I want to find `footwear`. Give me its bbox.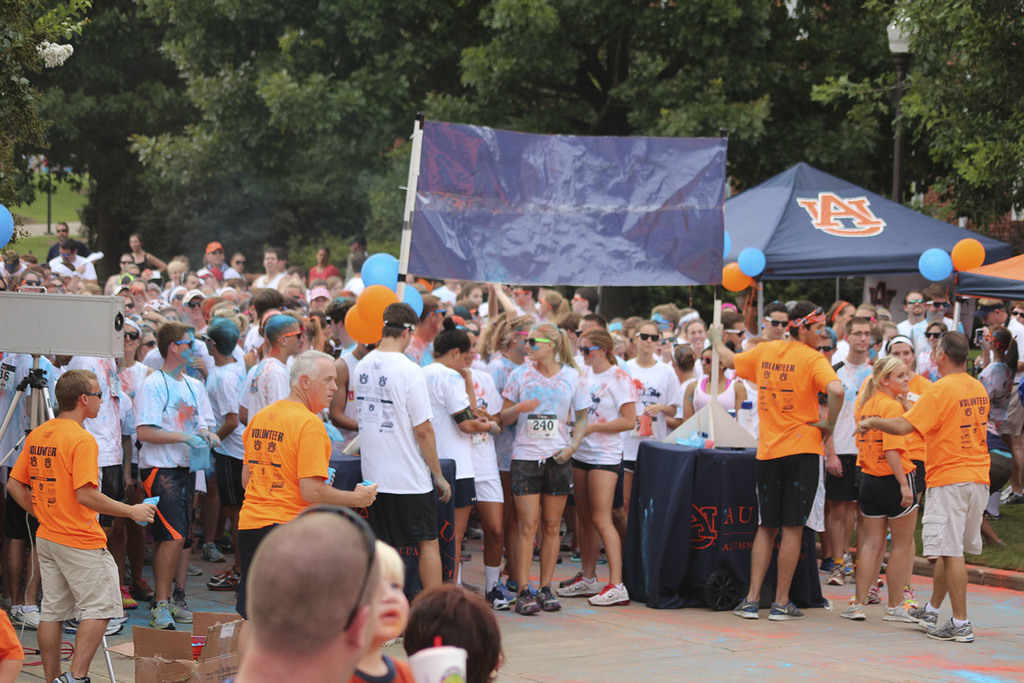
537 586 561 609.
